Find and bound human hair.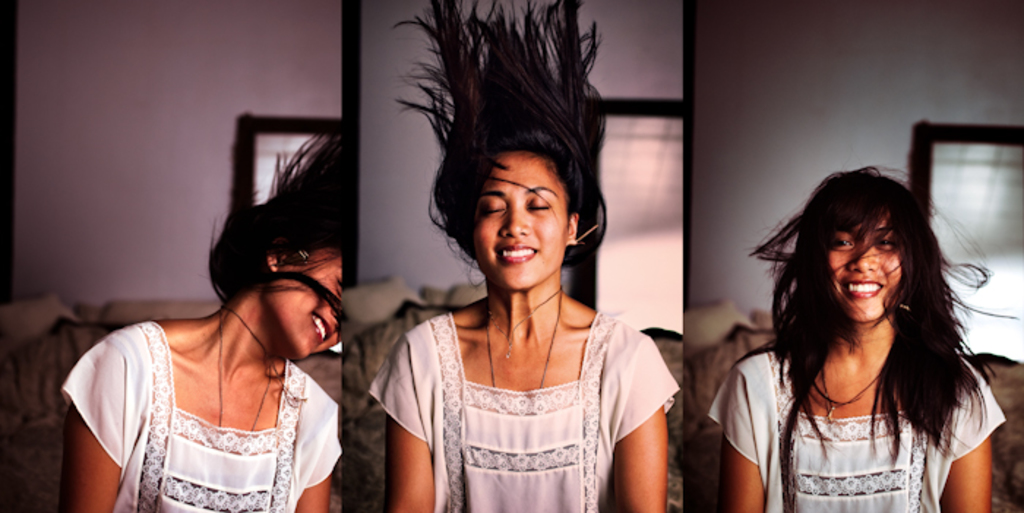
Bound: <bbox>772, 149, 971, 465</bbox>.
